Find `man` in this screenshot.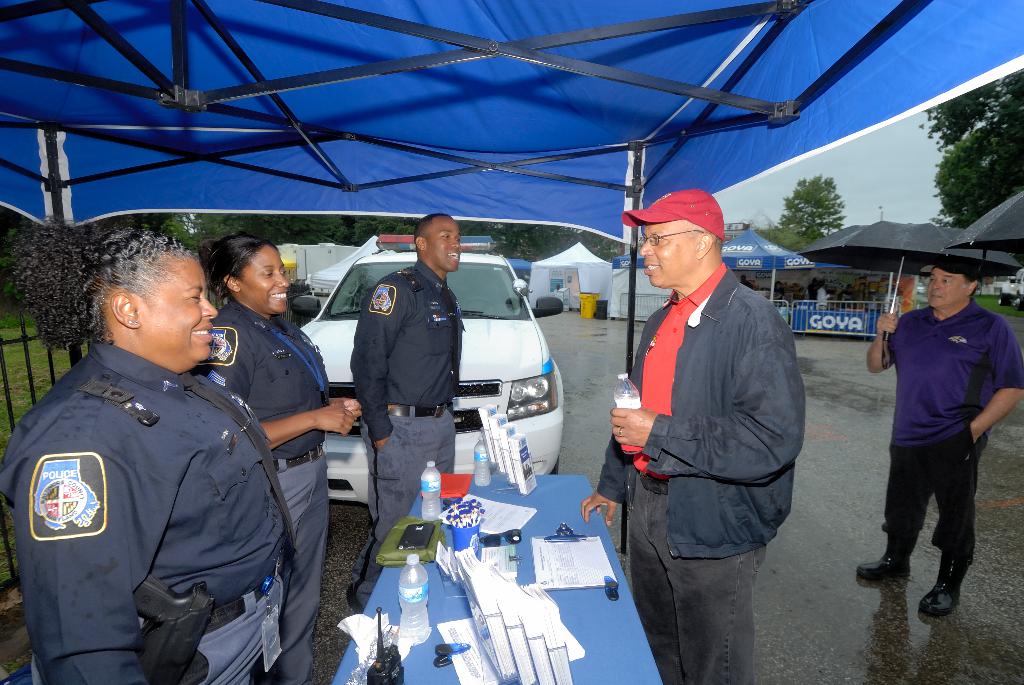
The bounding box for `man` is left=349, top=212, right=466, bottom=613.
